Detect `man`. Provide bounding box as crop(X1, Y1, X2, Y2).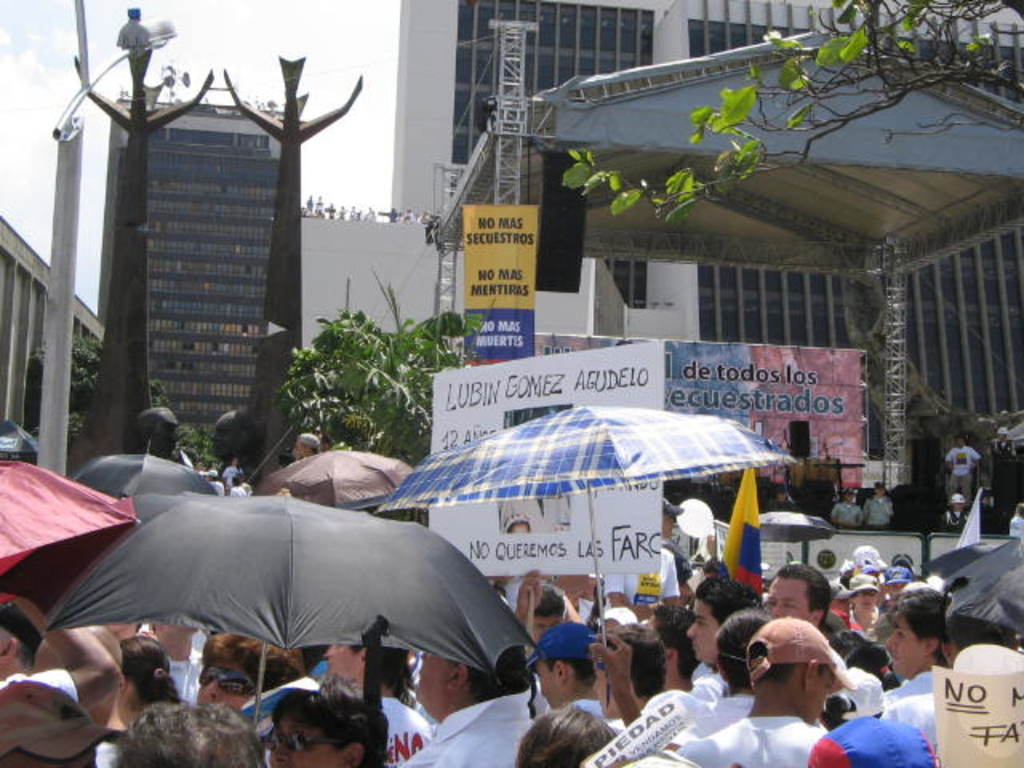
crop(395, 651, 533, 766).
